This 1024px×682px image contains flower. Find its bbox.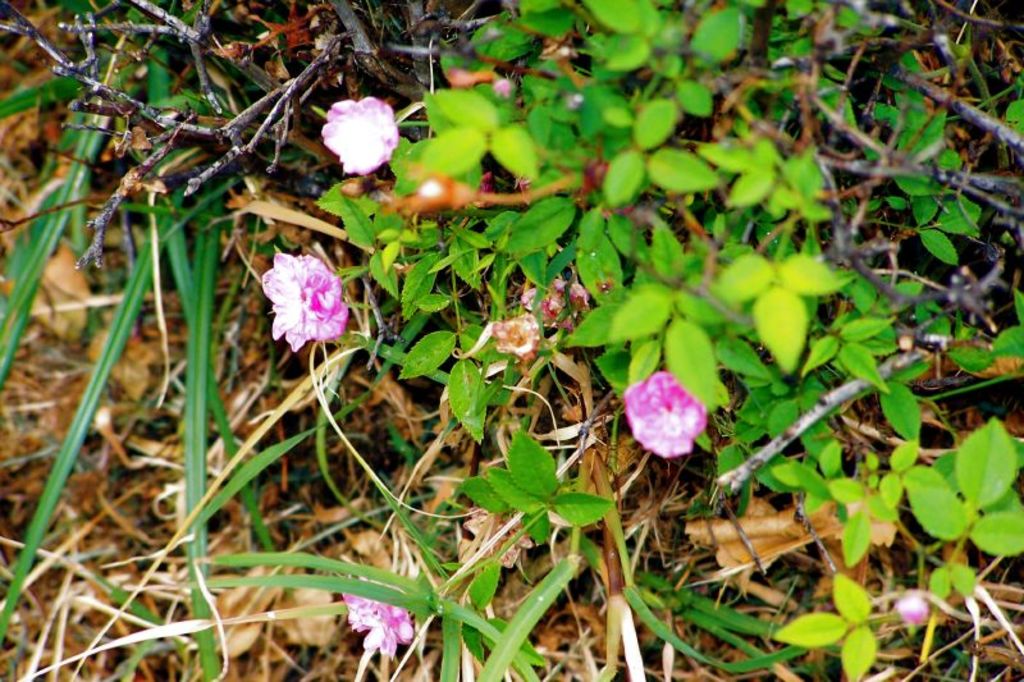
[622,370,705,459].
